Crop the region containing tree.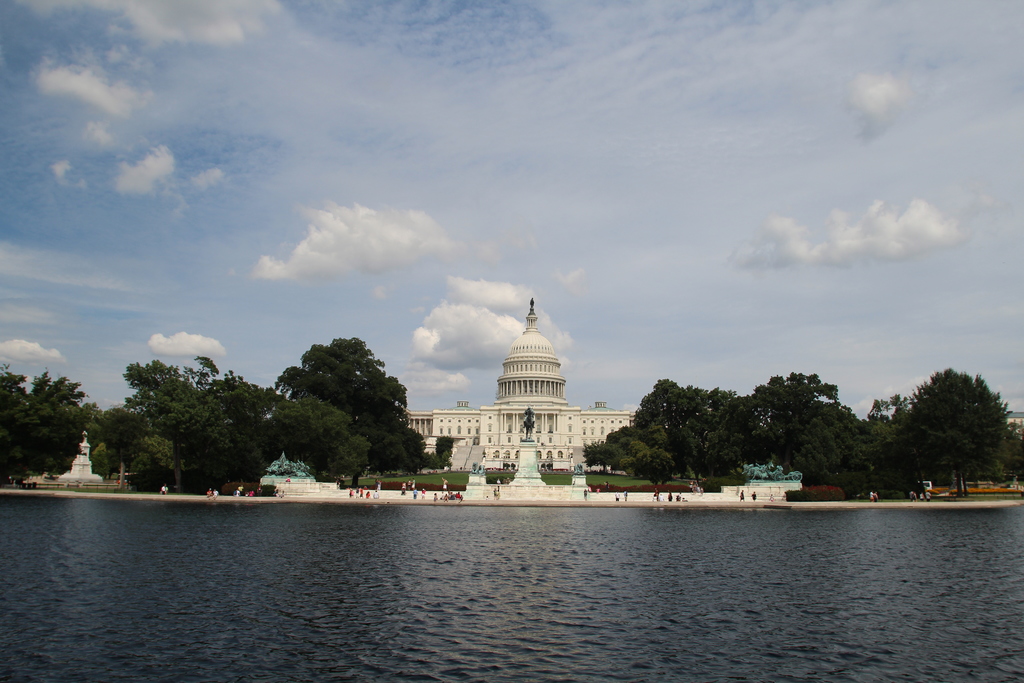
Crop region: <box>435,436,454,471</box>.
